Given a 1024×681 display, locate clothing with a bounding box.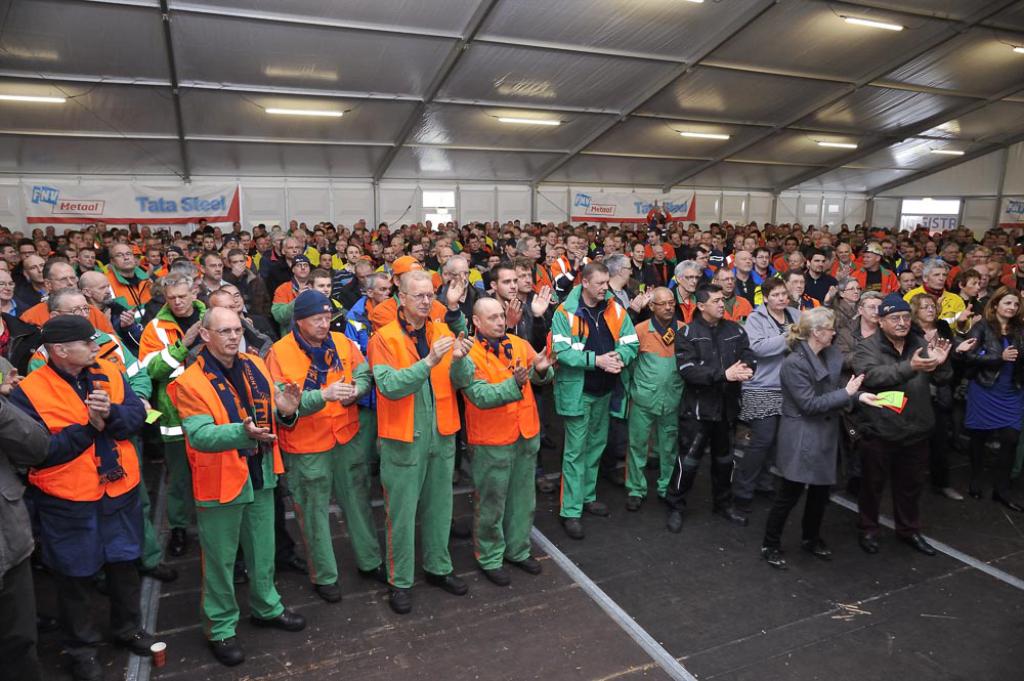
Located: bbox=[11, 367, 146, 669].
